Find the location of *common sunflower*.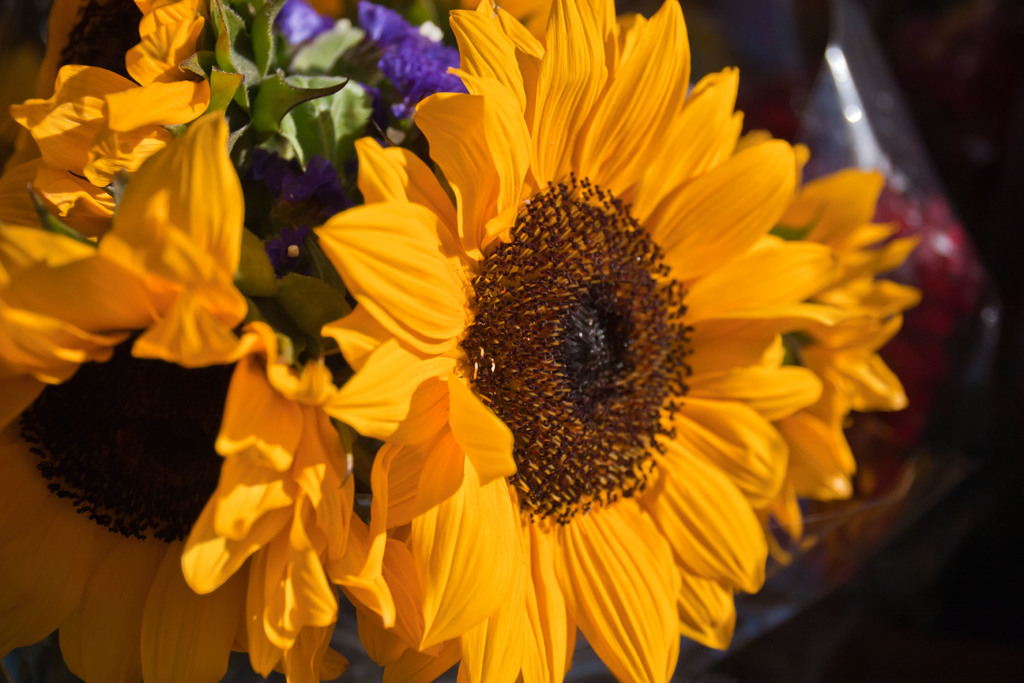
Location: <bbox>2, 117, 338, 682</bbox>.
